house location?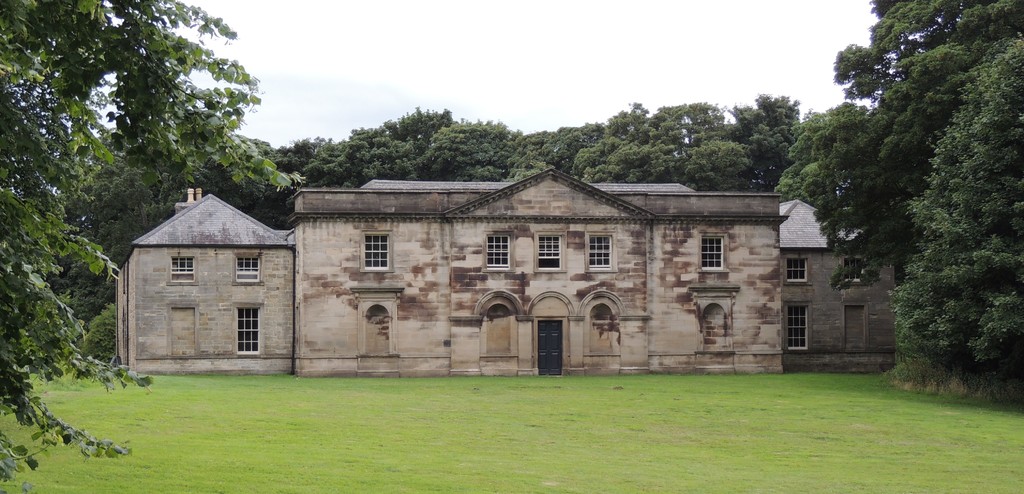
bbox=(109, 181, 298, 385)
